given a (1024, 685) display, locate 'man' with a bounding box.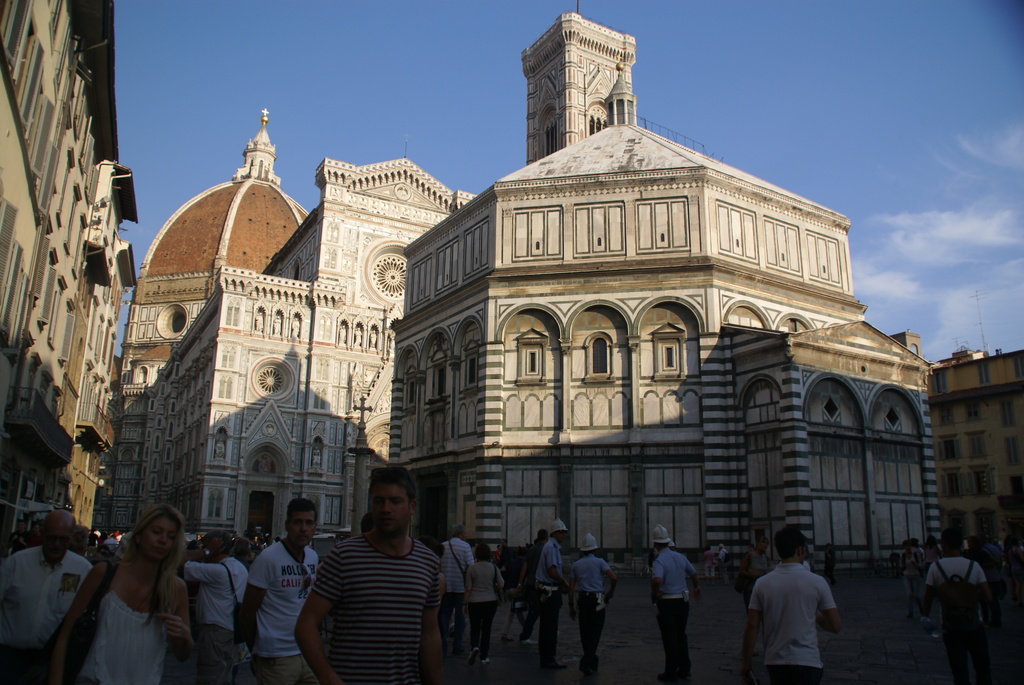
Located: [left=0, top=505, right=95, bottom=684].
